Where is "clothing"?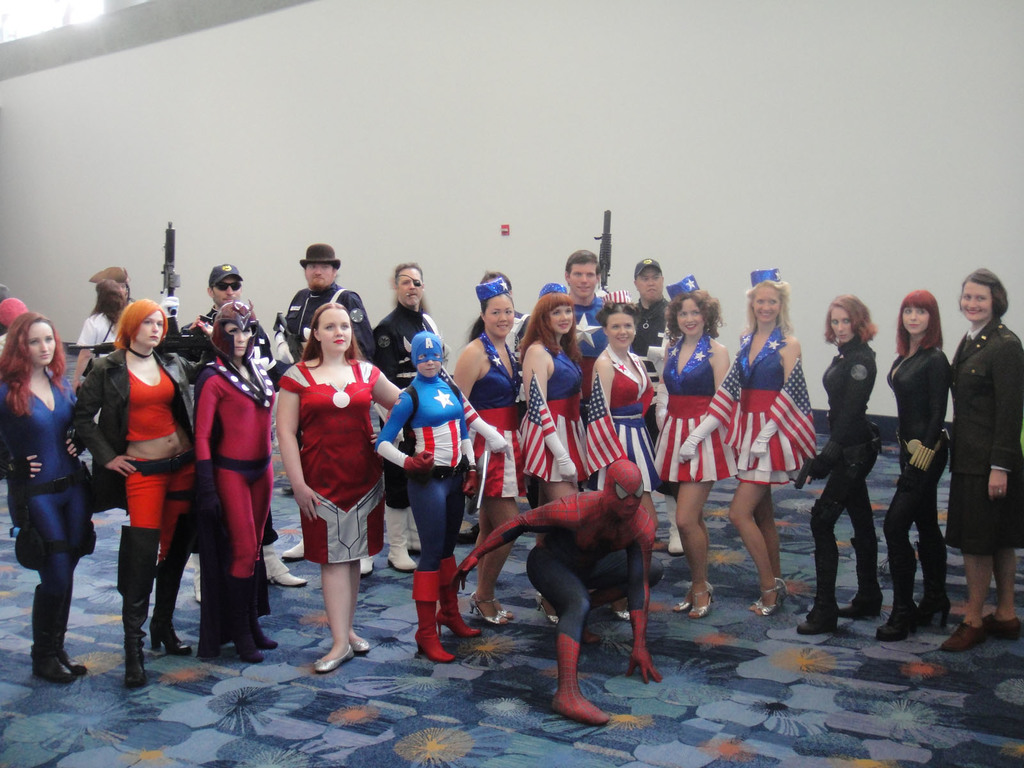
box=[521, 339, 582, 477].
